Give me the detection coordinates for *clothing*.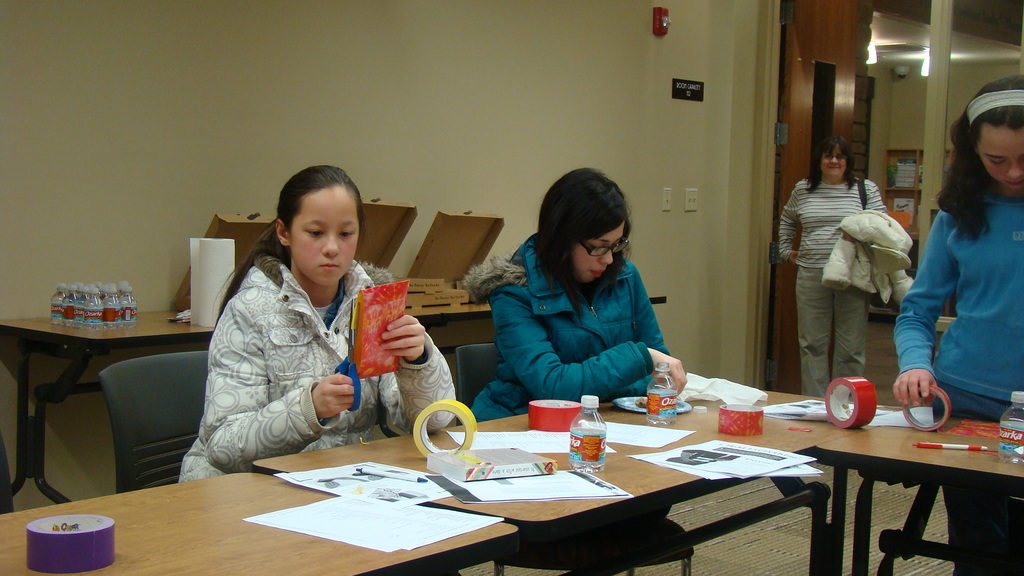
locate(780, 178, 887, 398).
